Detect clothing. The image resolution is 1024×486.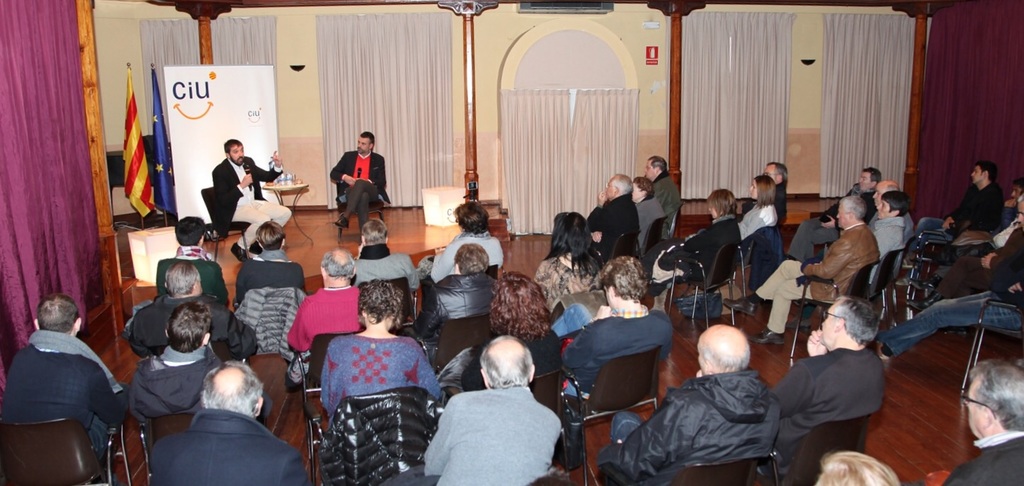
592,185,636,269.
